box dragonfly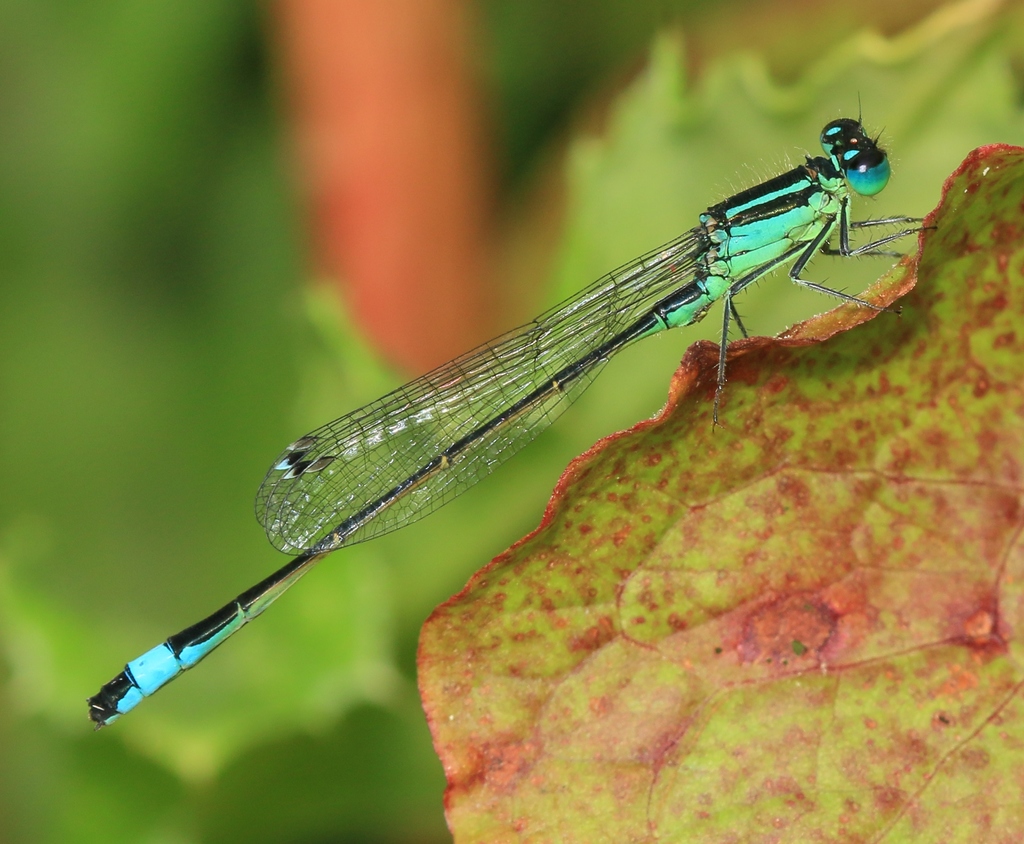
pyautogui.locateOnScreen(86, 92, 942, 735)
